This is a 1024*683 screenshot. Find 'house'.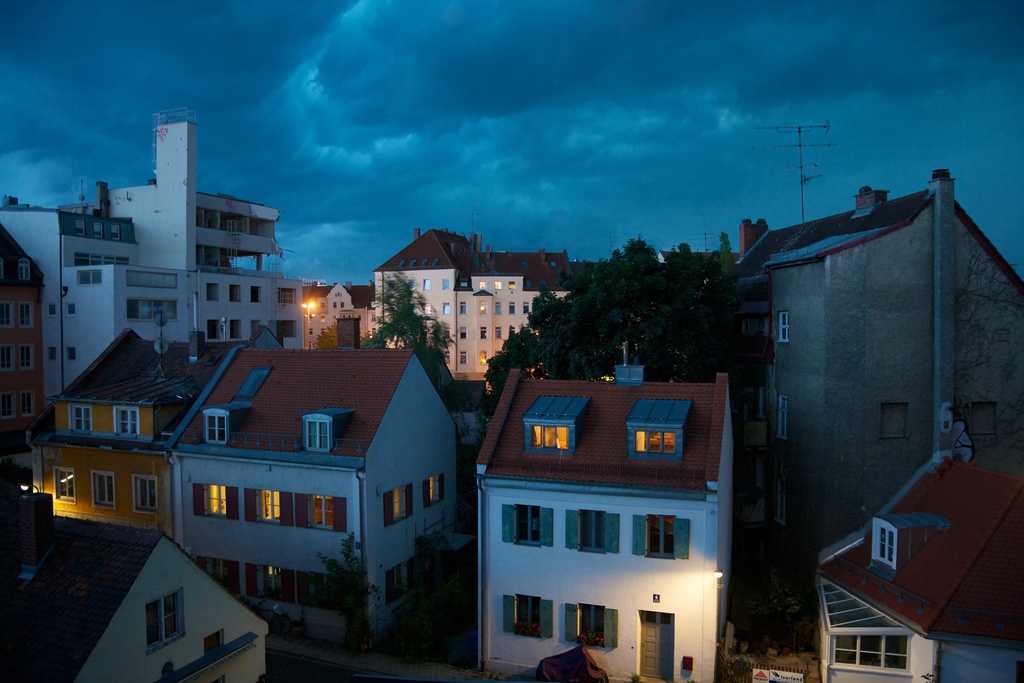
Bounding box: l=164, t=348, r=476, b=654.
